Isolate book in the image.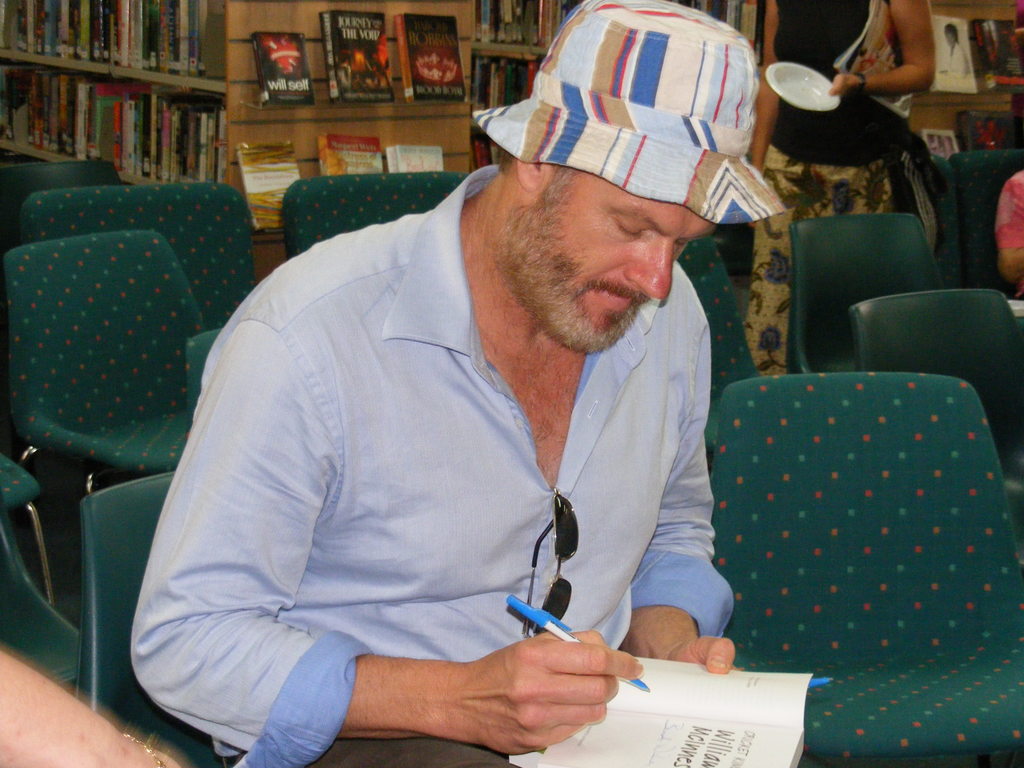
Isolated region: BBox(972, 17, 1023, 95).
